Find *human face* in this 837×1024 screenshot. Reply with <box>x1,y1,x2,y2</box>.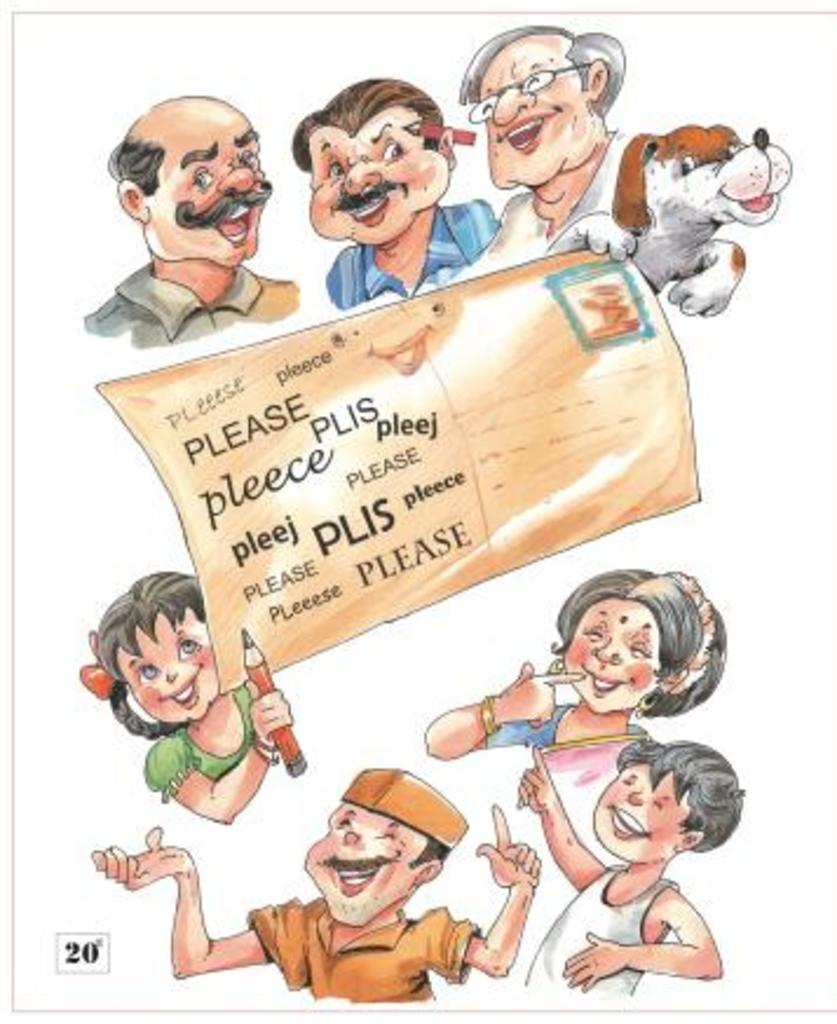
<box>593,773,692,869</box>.
